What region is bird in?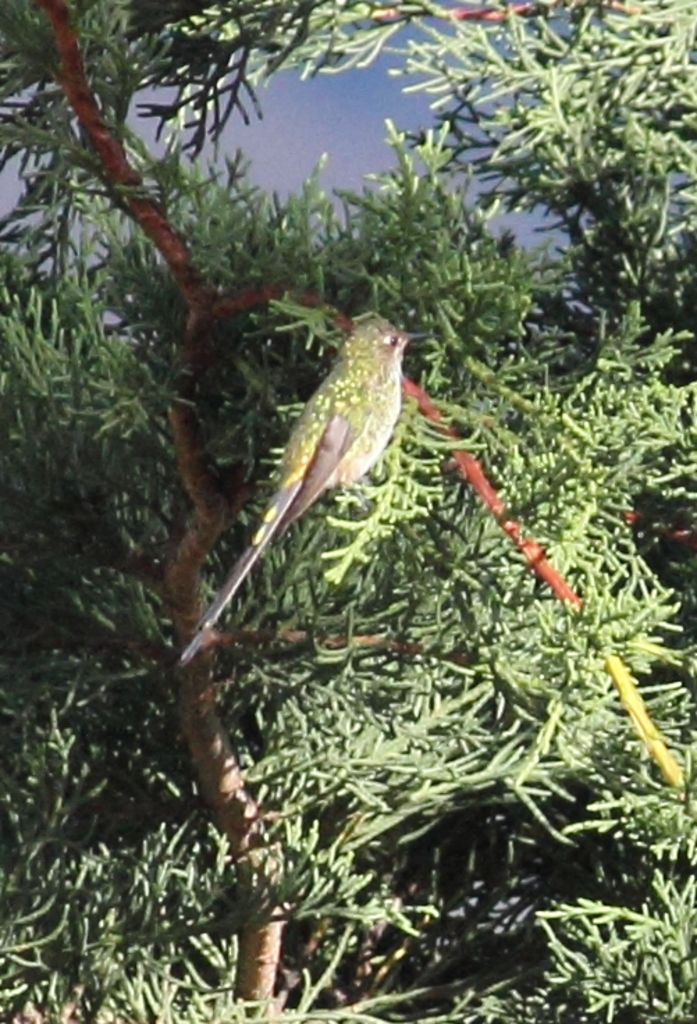
crop(174, 309, 430, 683).
